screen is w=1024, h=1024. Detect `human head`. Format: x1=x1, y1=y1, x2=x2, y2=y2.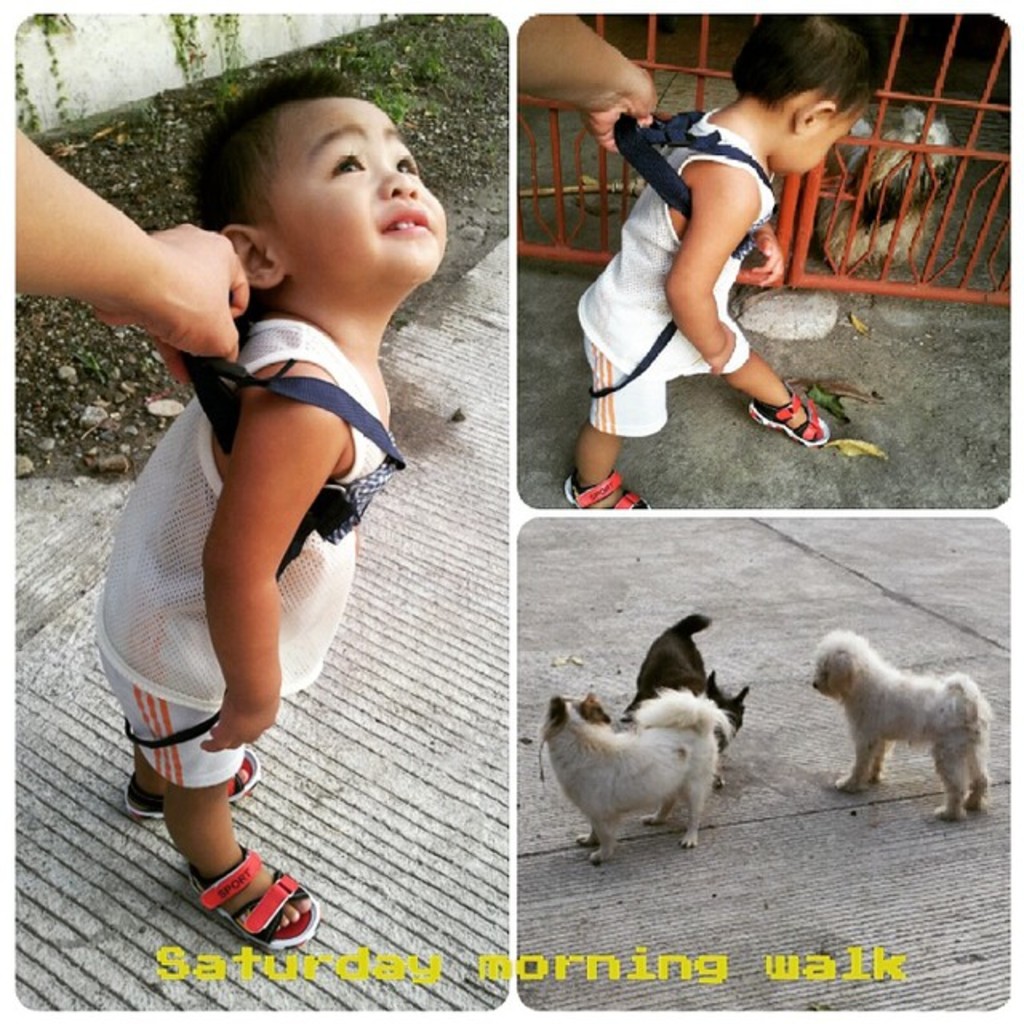
x1=726, y1=6, x2=874, y2=186.
